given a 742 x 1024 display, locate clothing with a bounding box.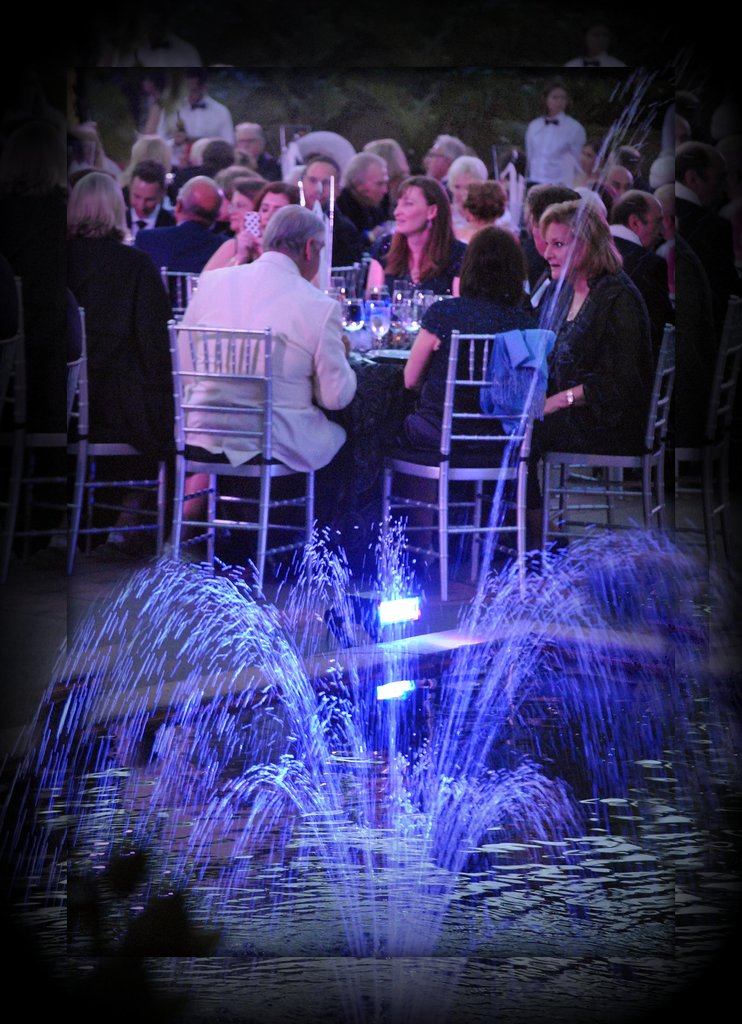
Located: <bbox>63, 221, 173, 464</bbox>.
